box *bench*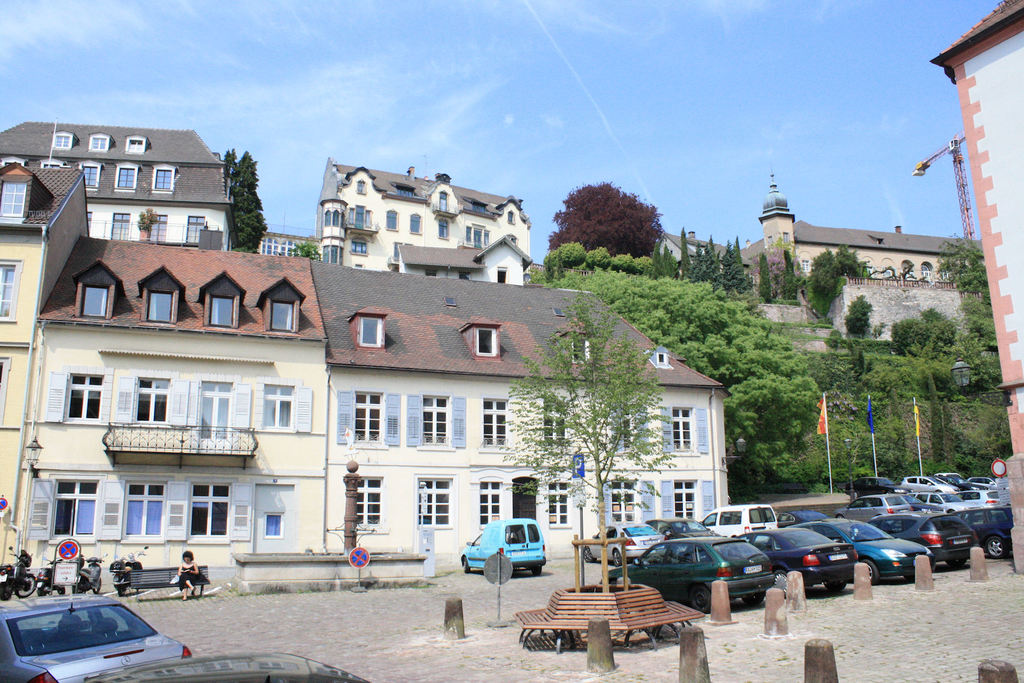
[x1=512, y1=581, x2=705, y2=656]
